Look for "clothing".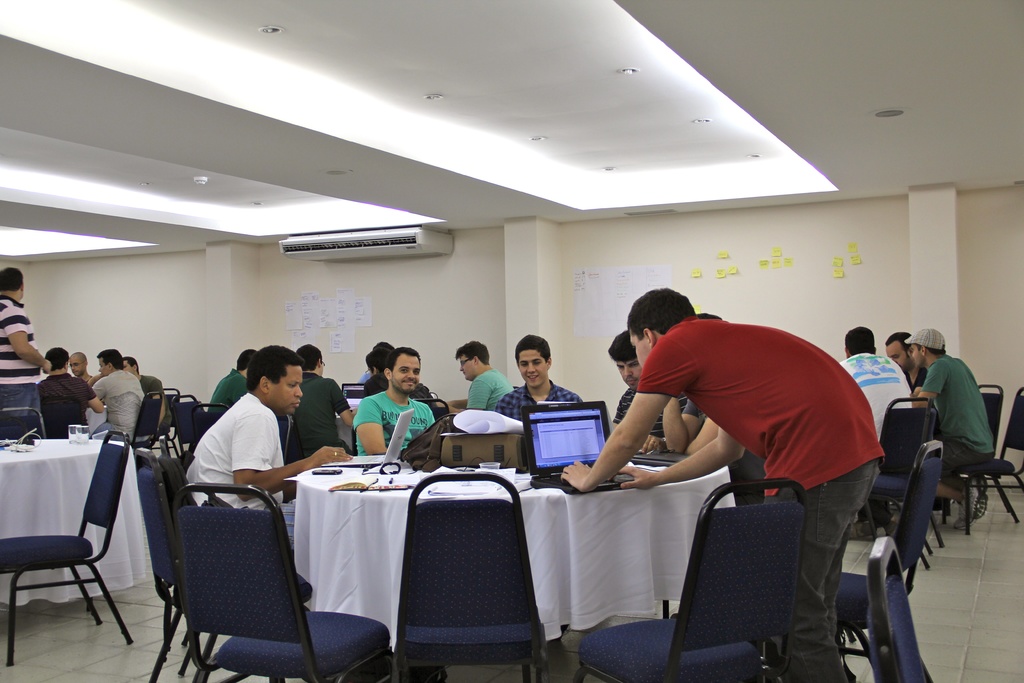
Found: x1=202, y1=370, x2=247, y2=424.
